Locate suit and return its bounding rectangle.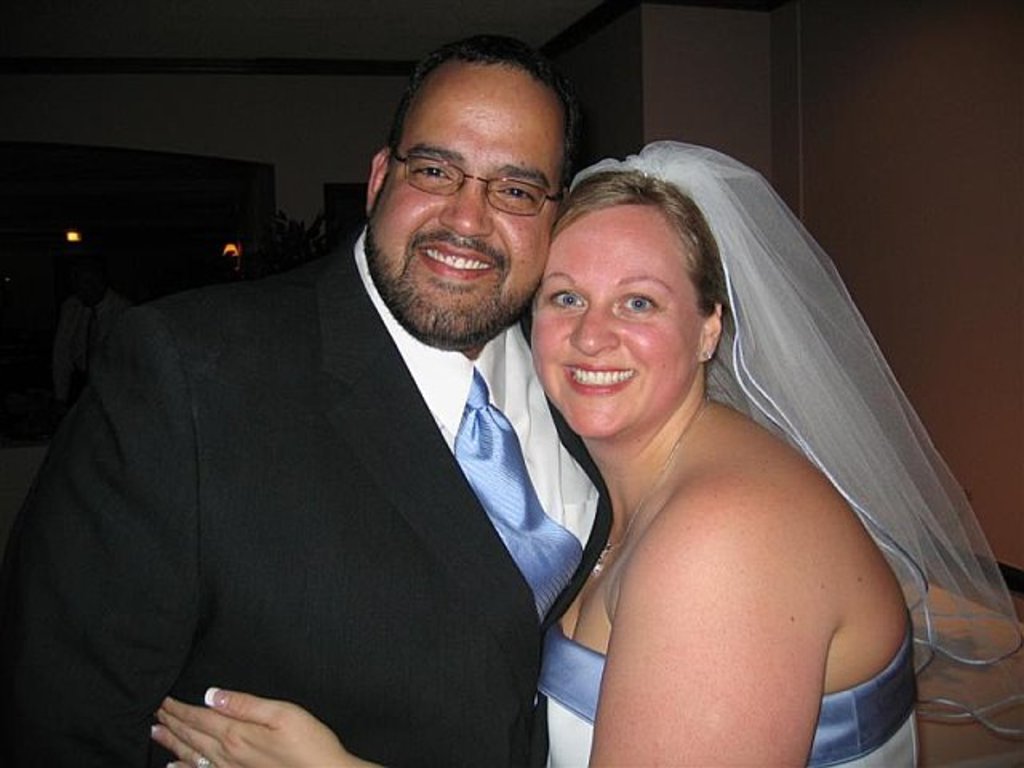
45 166 598 746.
